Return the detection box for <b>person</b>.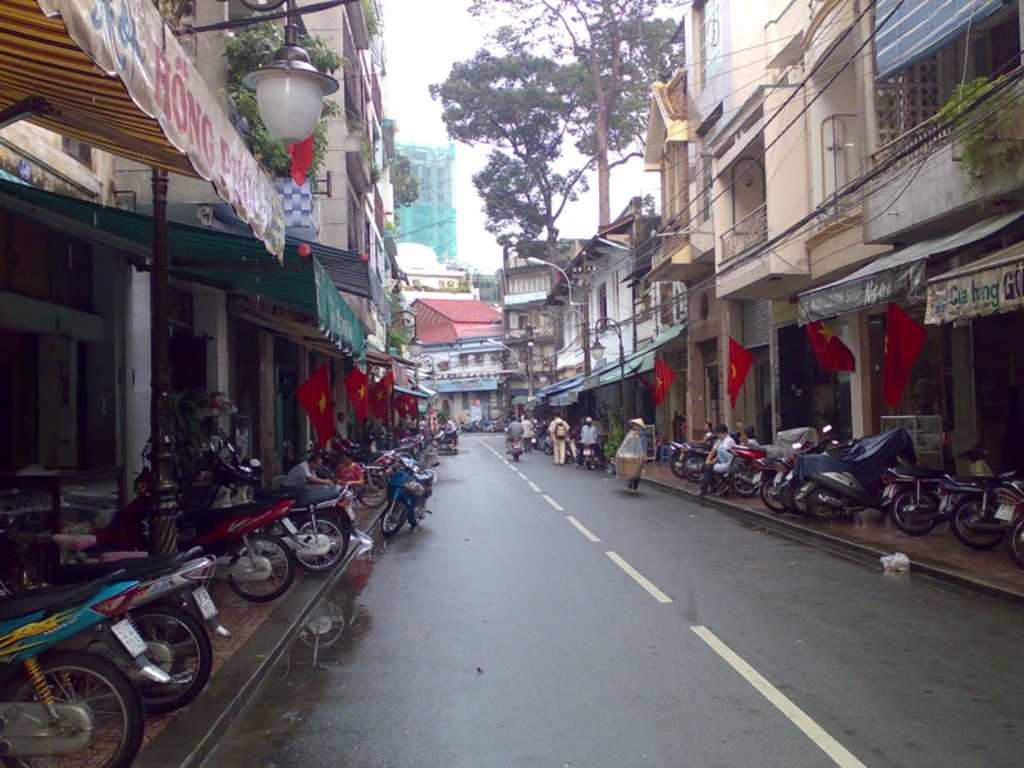
<box>444,422,458,456</box>.
